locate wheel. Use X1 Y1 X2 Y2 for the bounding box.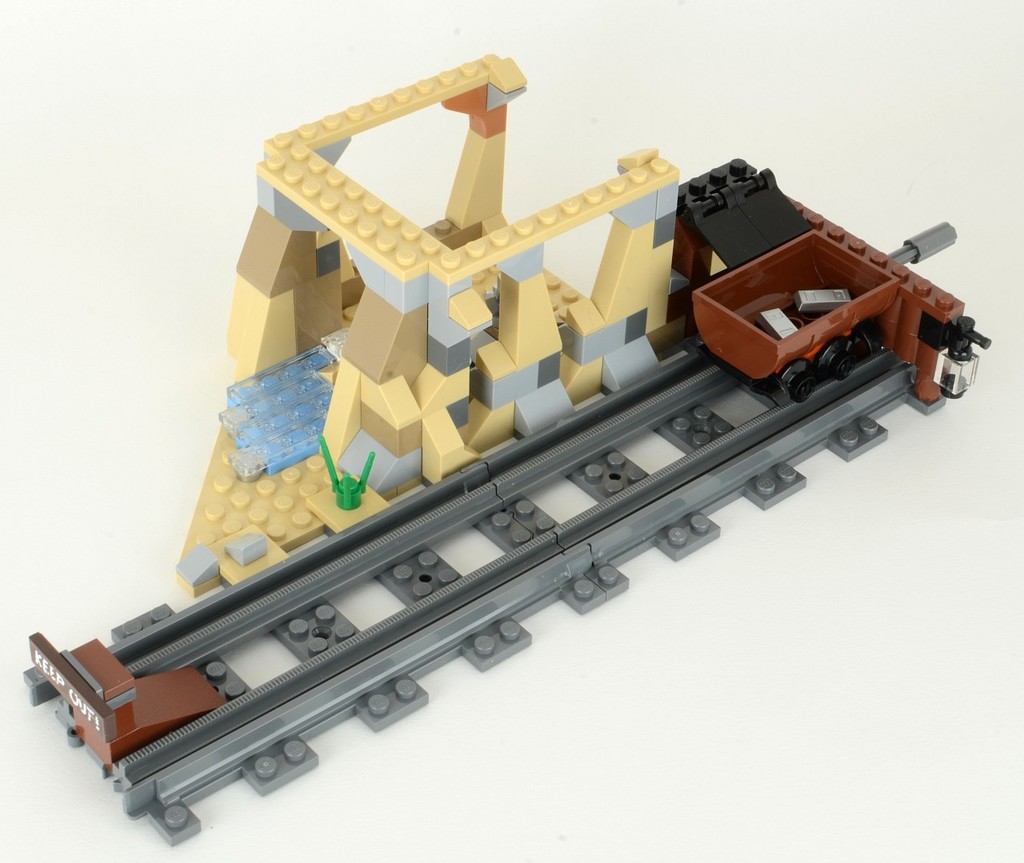
784 356 820 403.
